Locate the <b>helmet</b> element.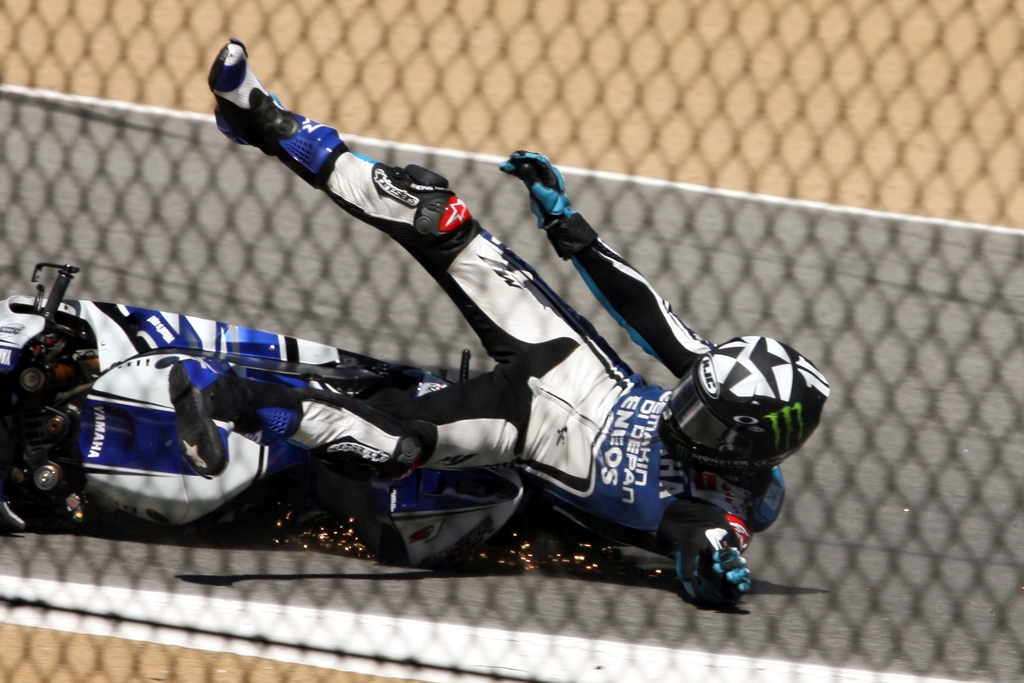
Element bbox: pyautogui.locateOnScreen(655, 340, 829, 497).
